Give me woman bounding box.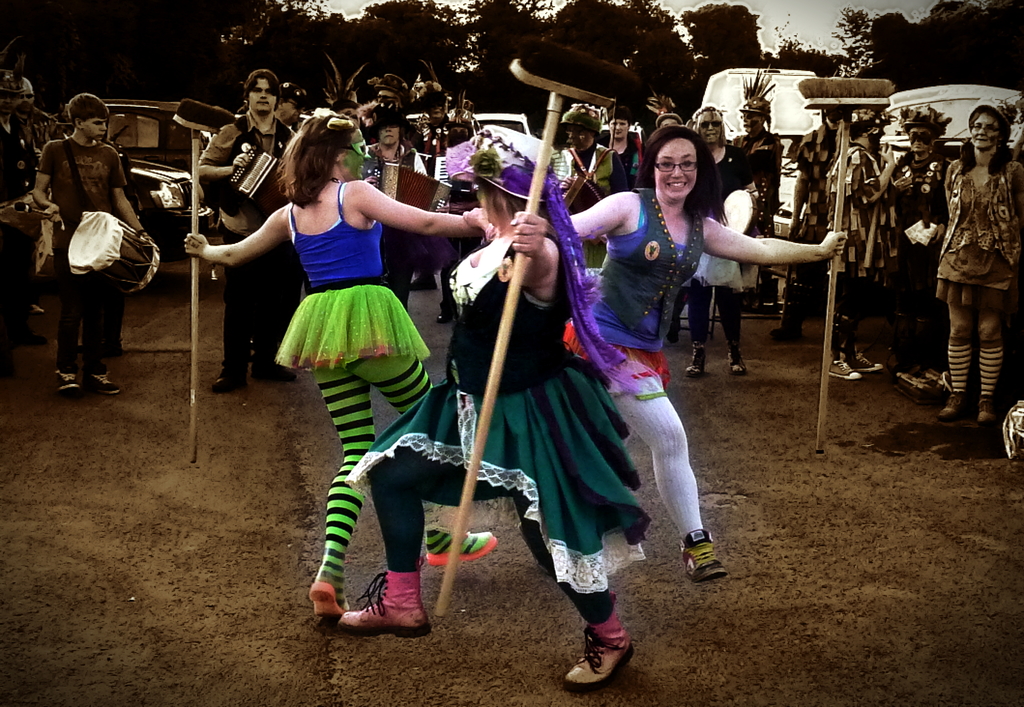
x1=185, y1=110, x2=490, y2=630.
